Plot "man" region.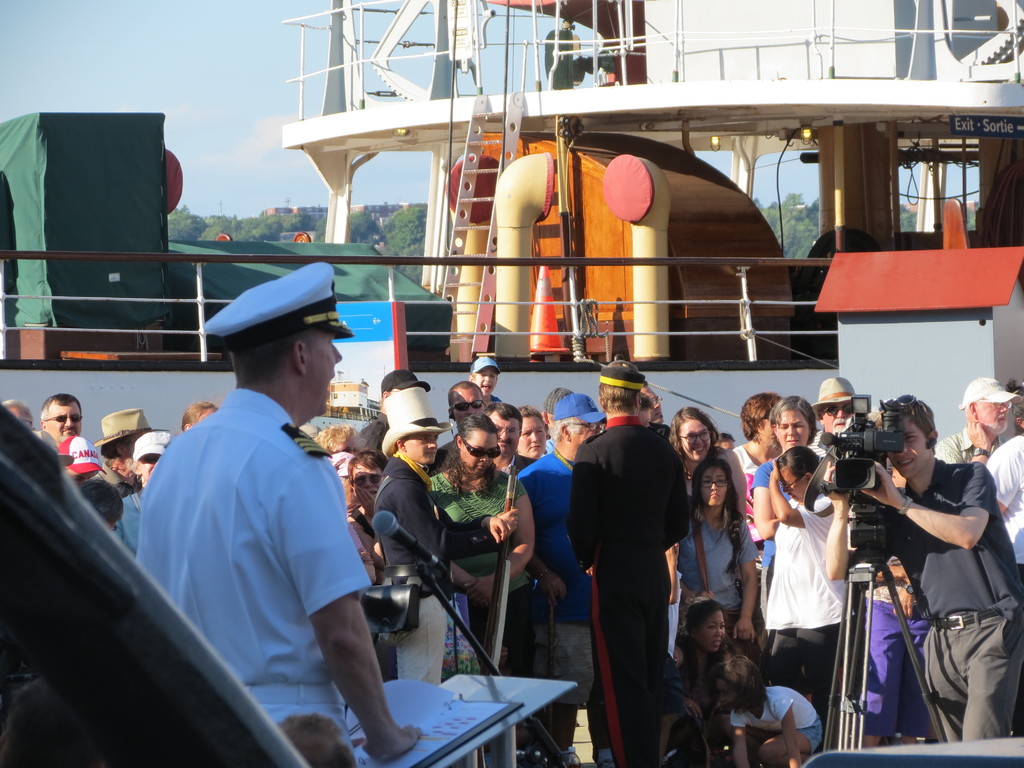
Plotted at (934,379,1021,468).
